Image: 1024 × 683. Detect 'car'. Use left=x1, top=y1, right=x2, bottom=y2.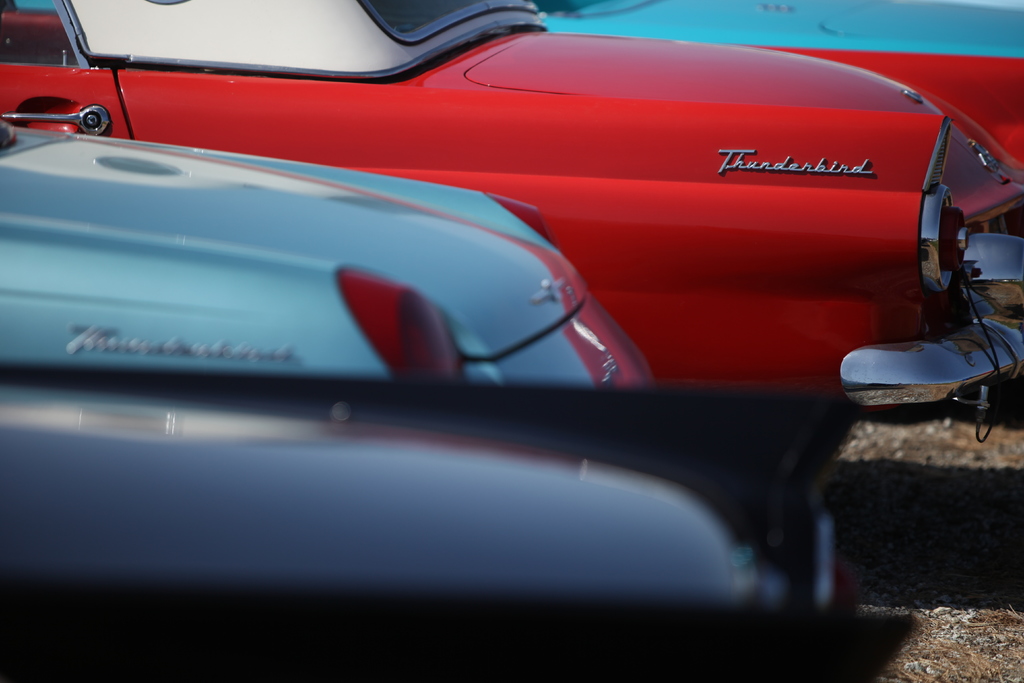
left=0, top=0, right=1023, bottom=428.
